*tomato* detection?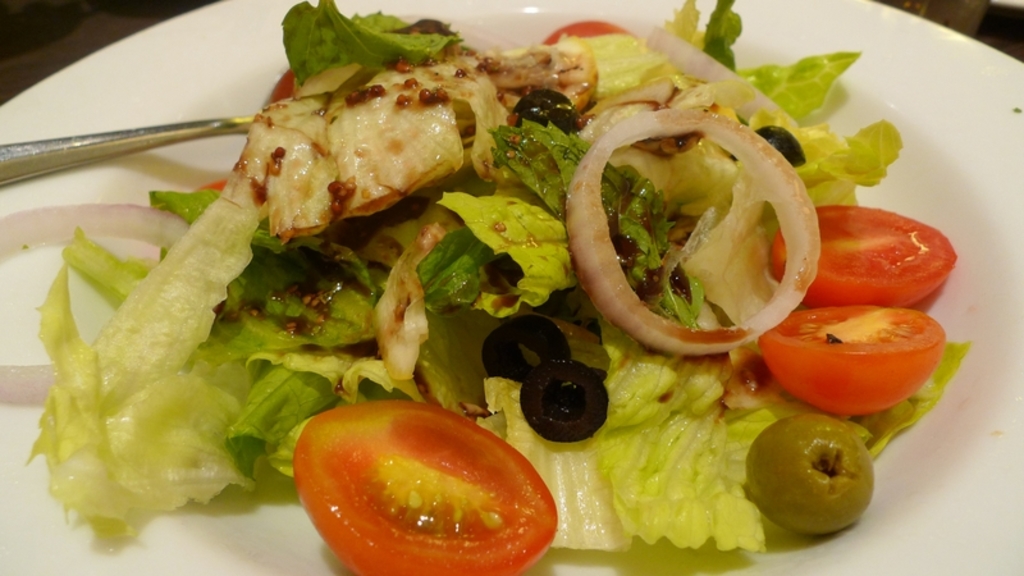
(x1=767, y1=204, x2=951, y2=305)
